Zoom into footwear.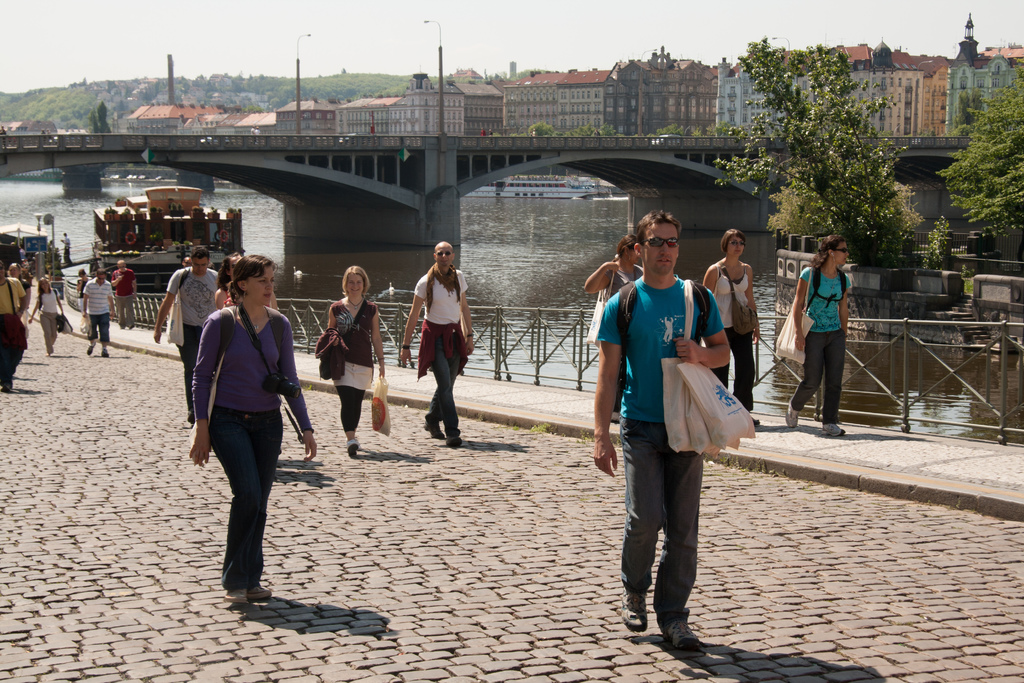
Zoom target: bbox(658, 616, 703, 652).
